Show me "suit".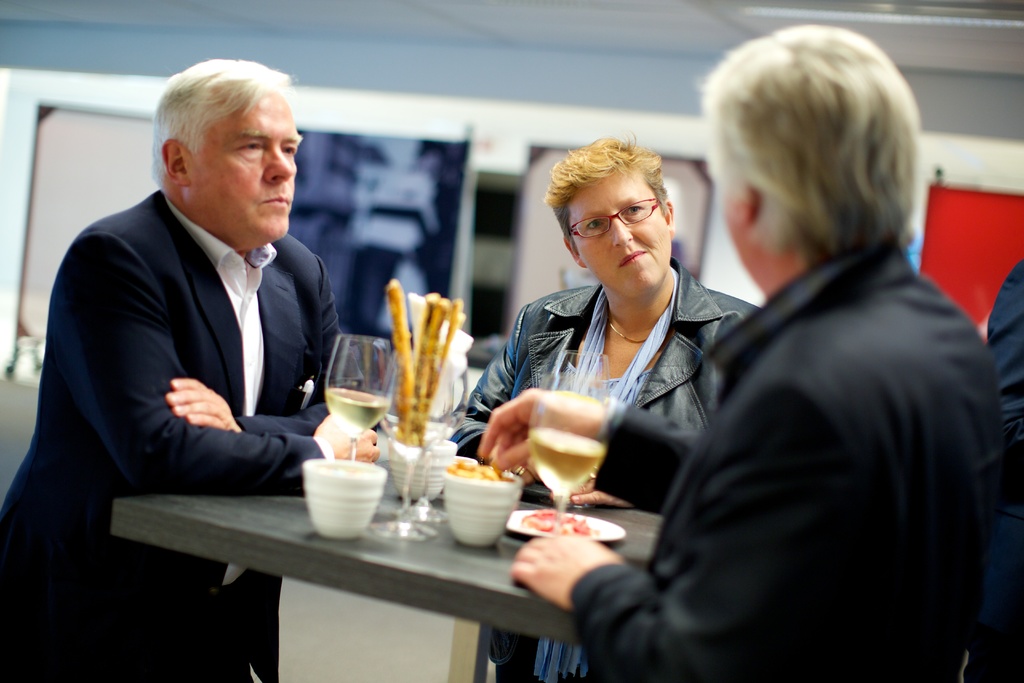
"suit" is here: [left=0, top=188, right=367, bottom=682].
